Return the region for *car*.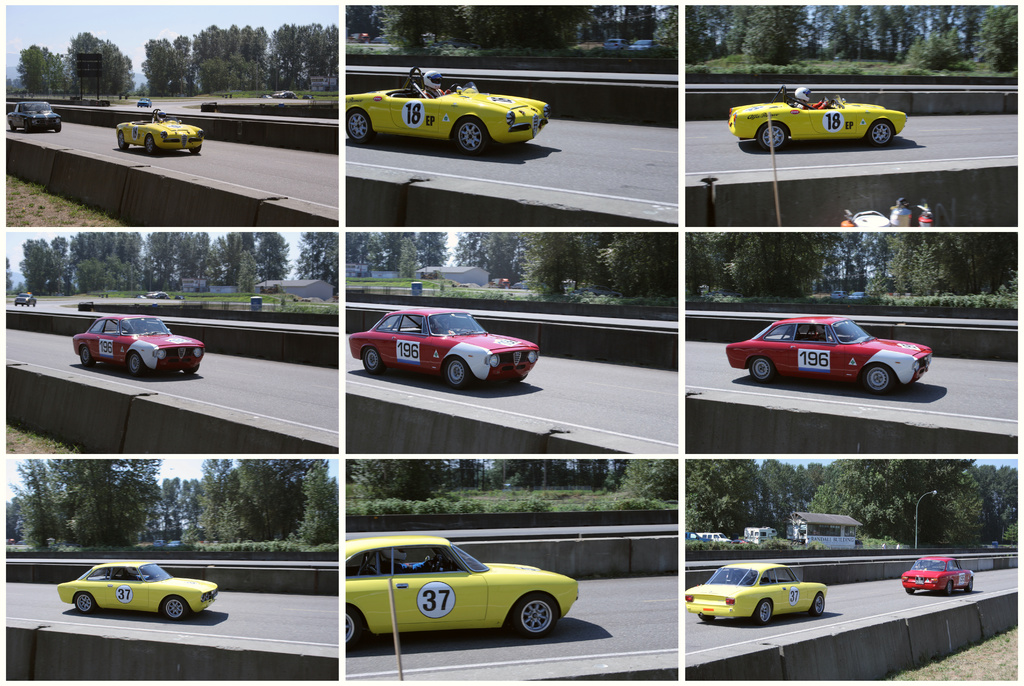
<bbox>345, 67, 552, 158</bbox>.
